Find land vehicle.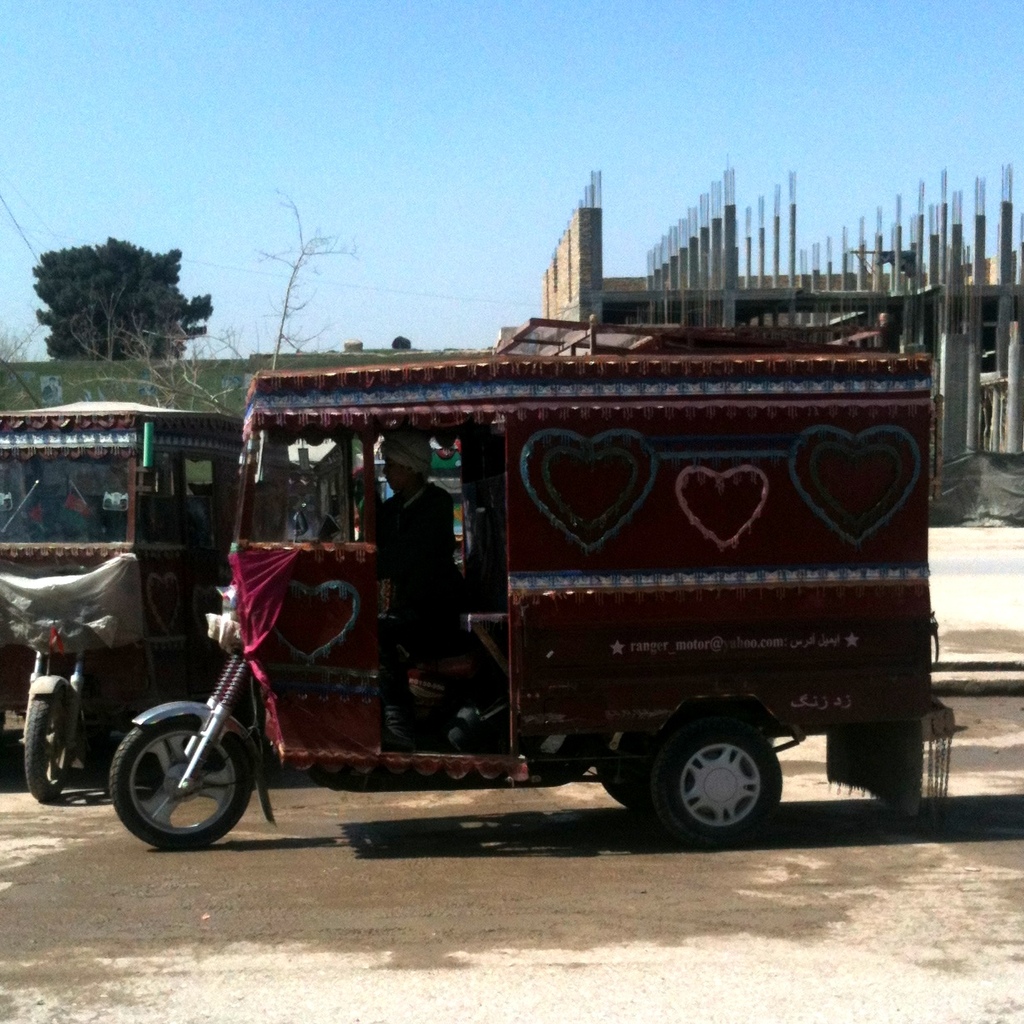
bbox=(0, 402, 250, 802).
